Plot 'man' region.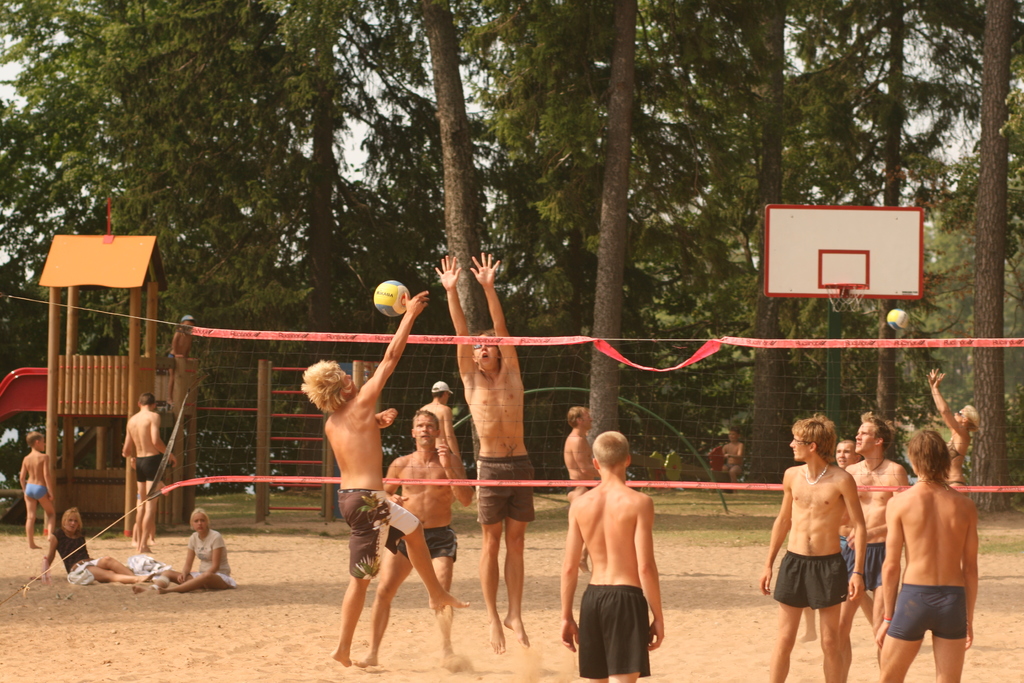
Plotted at (left=795, top=438, right=876, bottom=645).
